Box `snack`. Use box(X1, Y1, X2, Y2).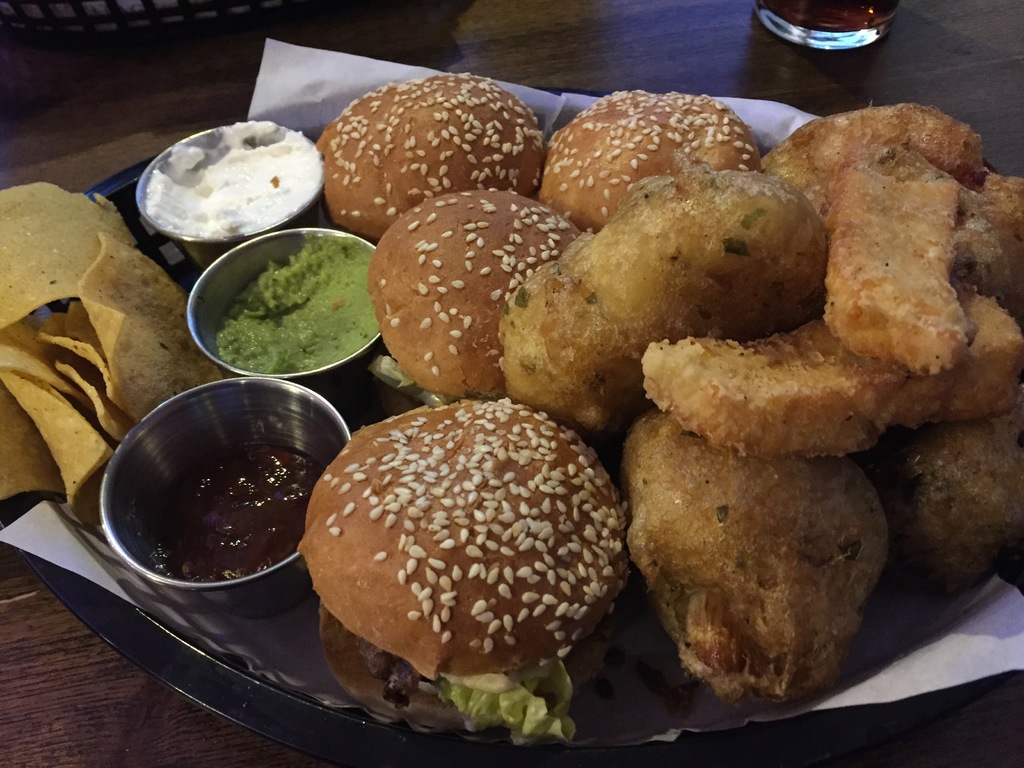
box(868, 396, 1018, 621).
